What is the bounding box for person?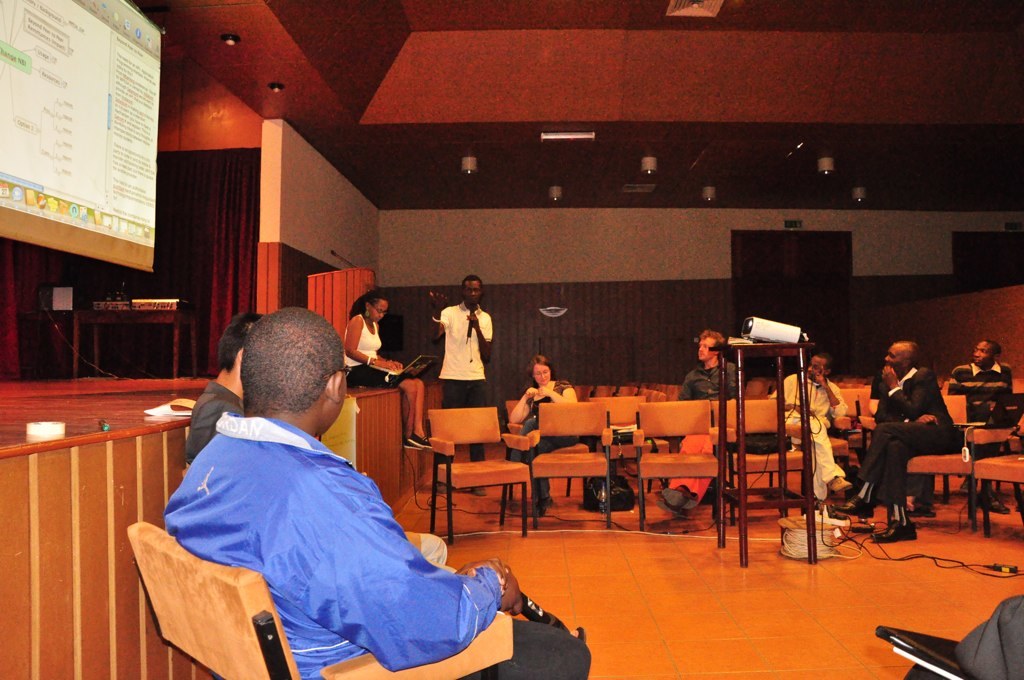
BBox(875, 333, 962, 545).
